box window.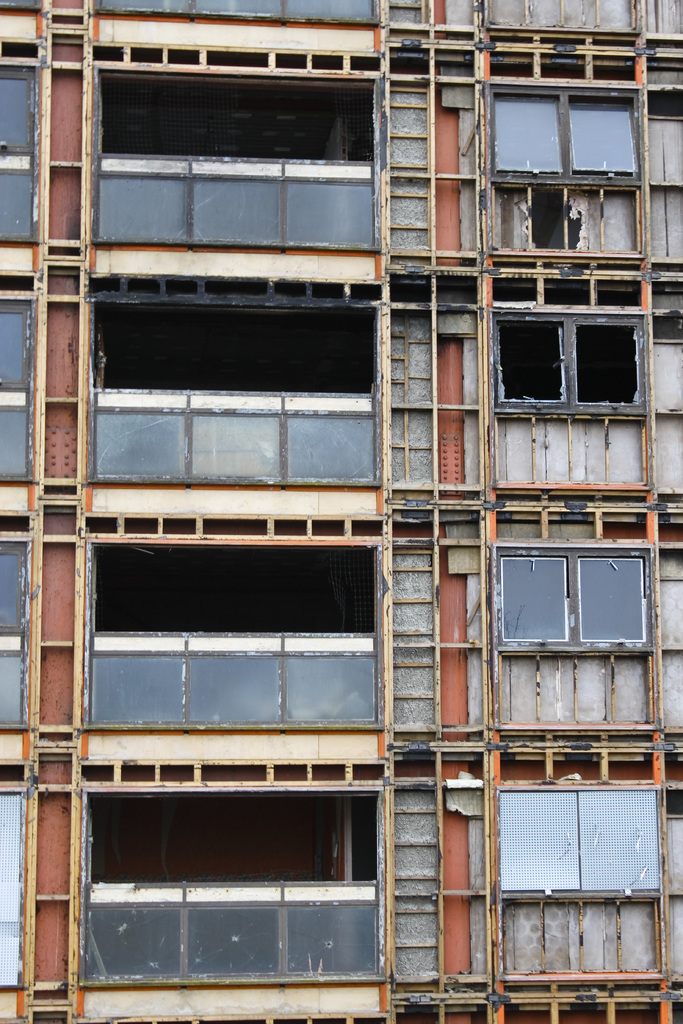
left=62, top=759, right=429, bottom=985.
